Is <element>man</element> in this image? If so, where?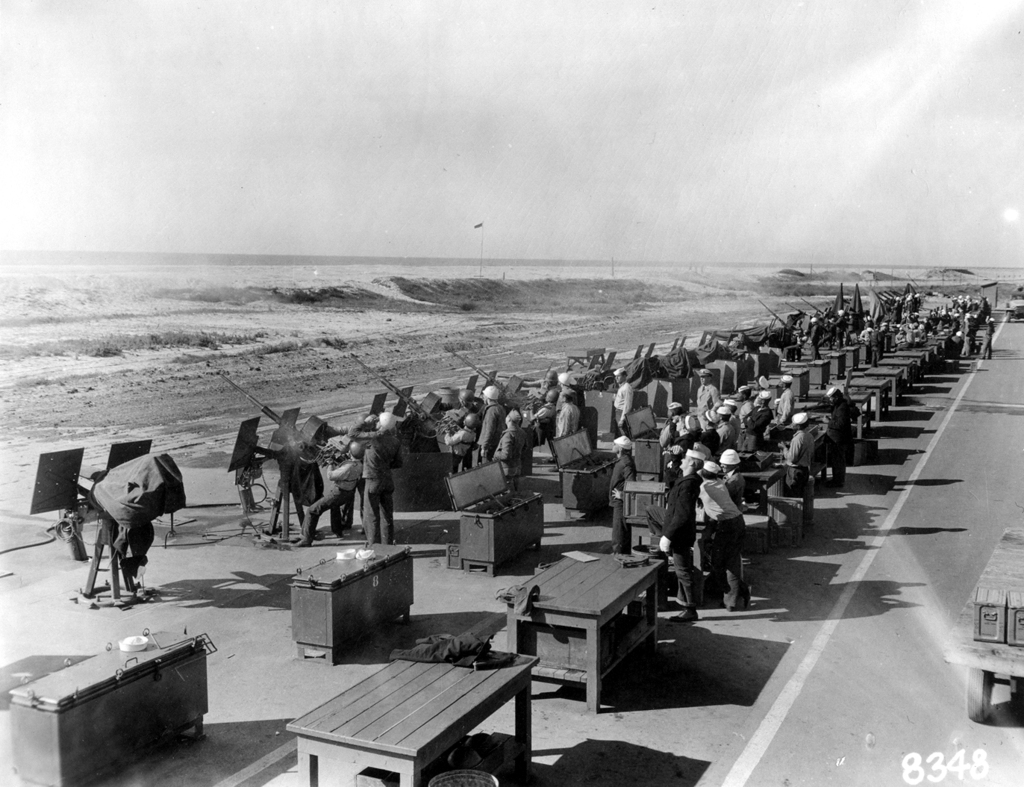
Yes, at l=977, t=294, r=990, b=310.
